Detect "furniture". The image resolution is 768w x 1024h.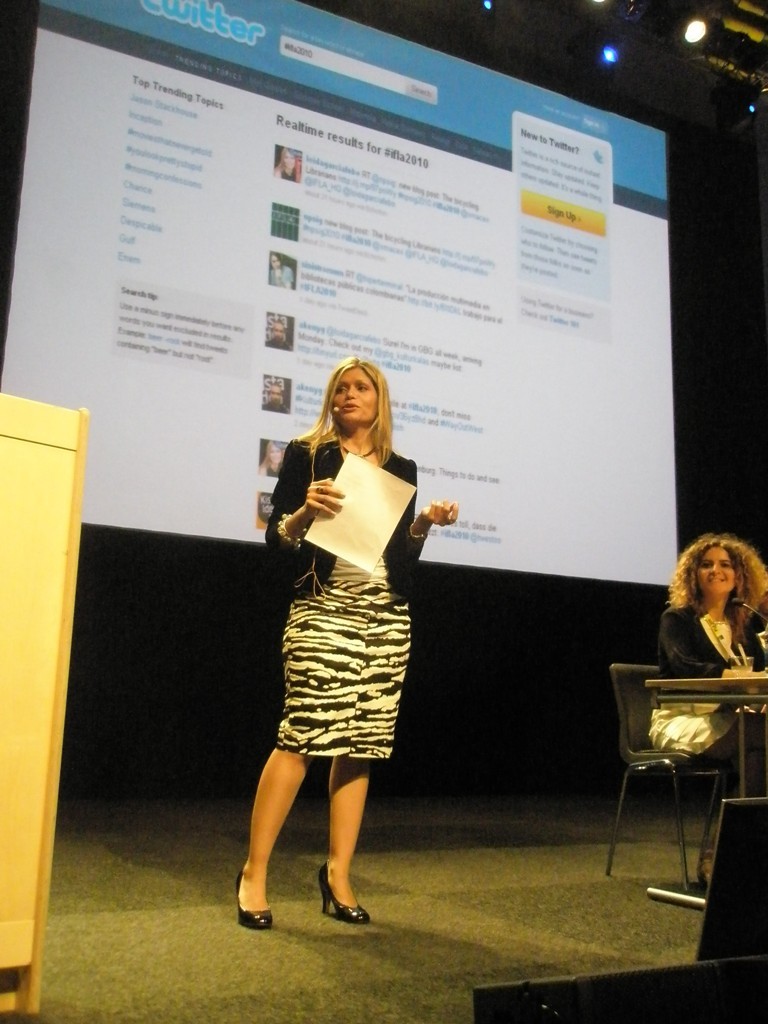
[0, 388, 94, 1014].
